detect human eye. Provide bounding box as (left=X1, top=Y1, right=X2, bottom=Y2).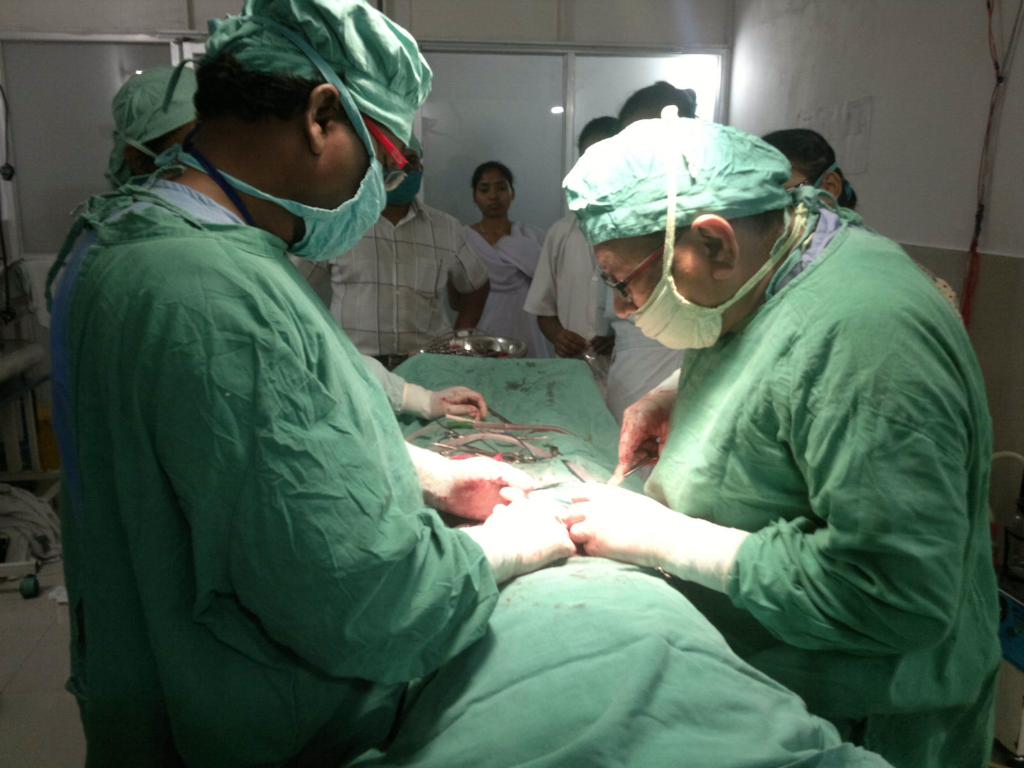
(left=616, top=276, right=634, bottom=291).
